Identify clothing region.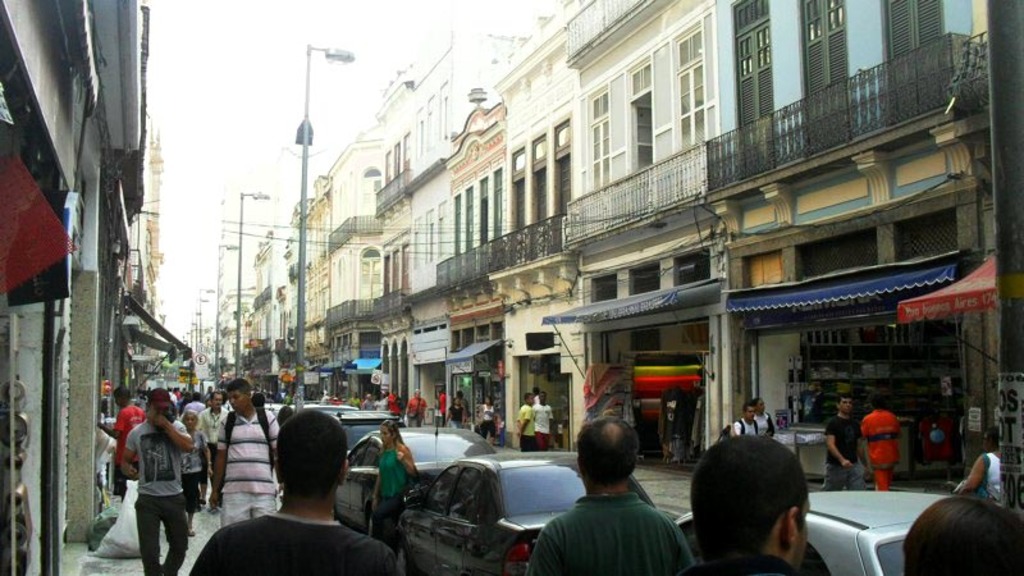
Region: 854,413,901,493.
